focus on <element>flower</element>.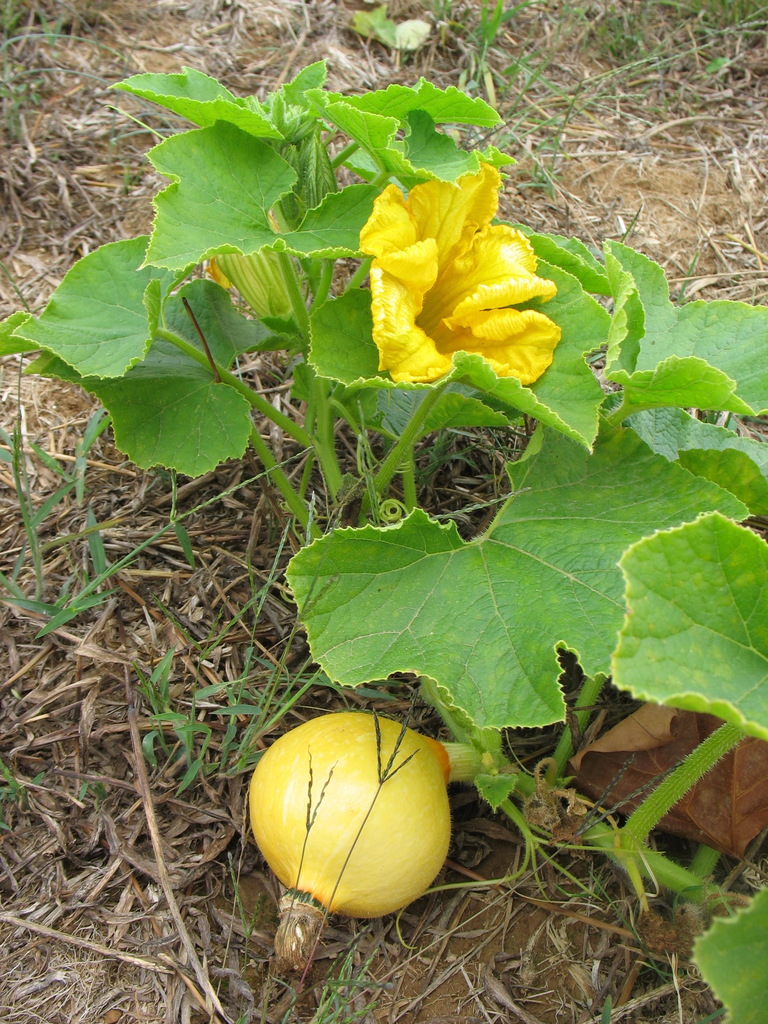
Focused at 355/155/556/391.
